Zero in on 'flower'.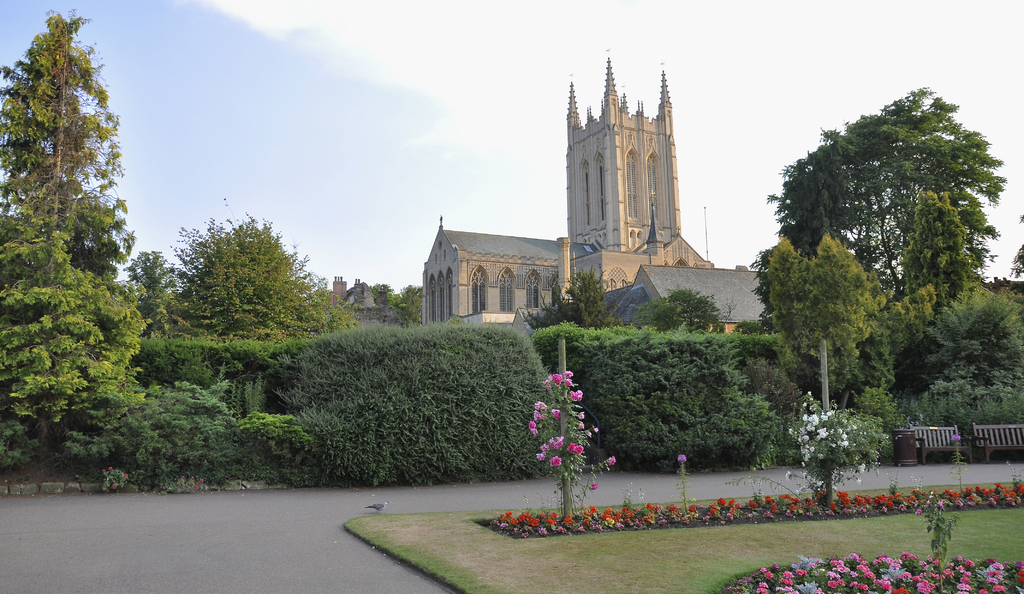
Zeroed in: Rect(577, 409, 585, 418).
